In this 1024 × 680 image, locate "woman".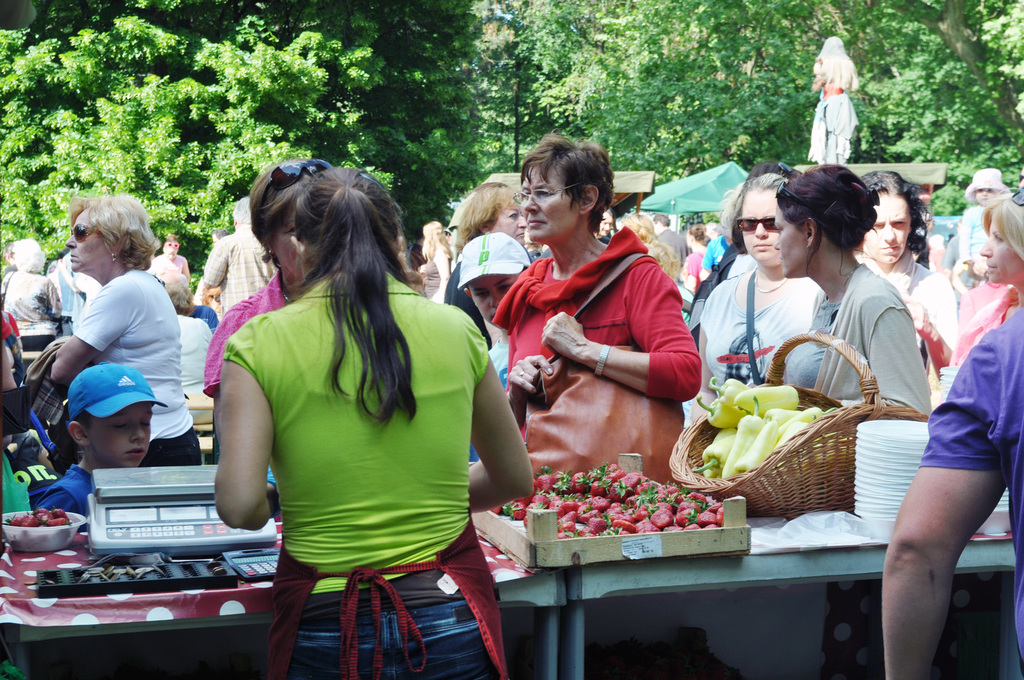
Bounding box: x1=950 y1=193 x2=1023 y2=371.
